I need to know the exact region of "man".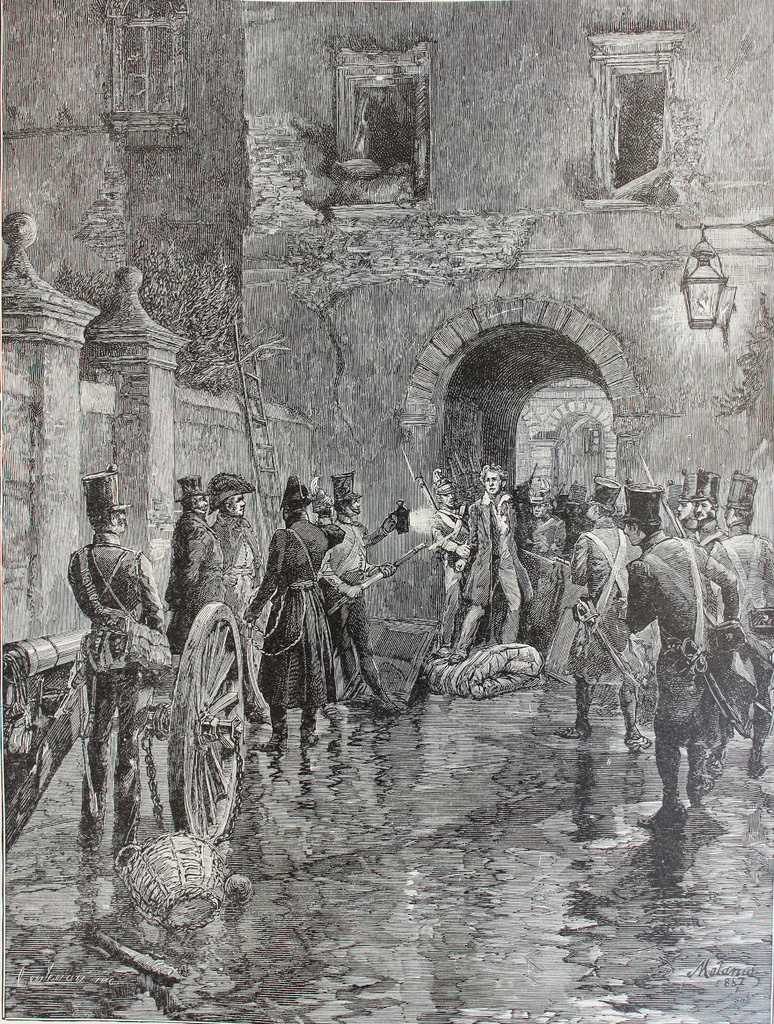
Region: (447,460,529,663).
